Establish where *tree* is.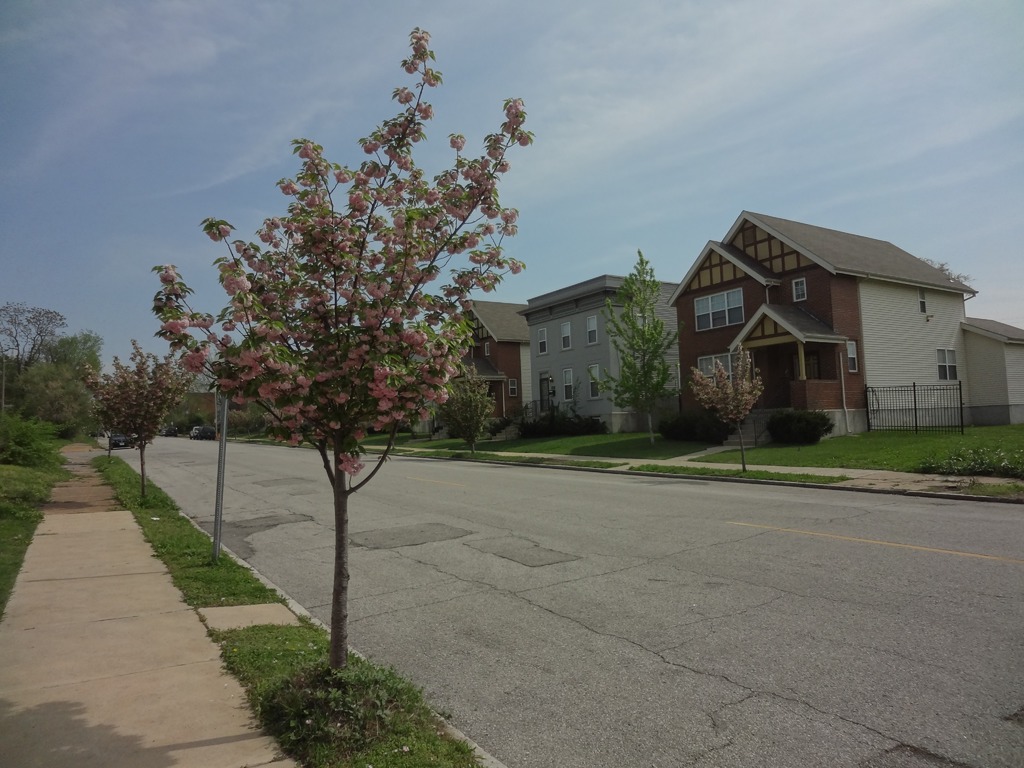
Established at 913:257:980:287.
